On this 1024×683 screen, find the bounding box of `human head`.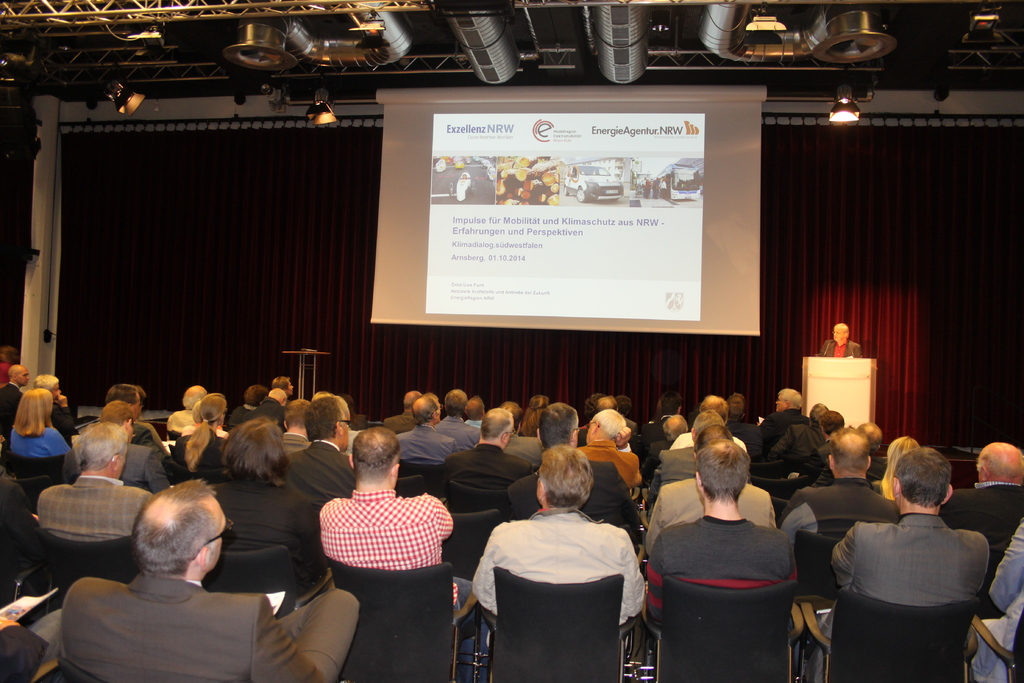
Bounding box: bbox=[102, 400, 138, 440].
